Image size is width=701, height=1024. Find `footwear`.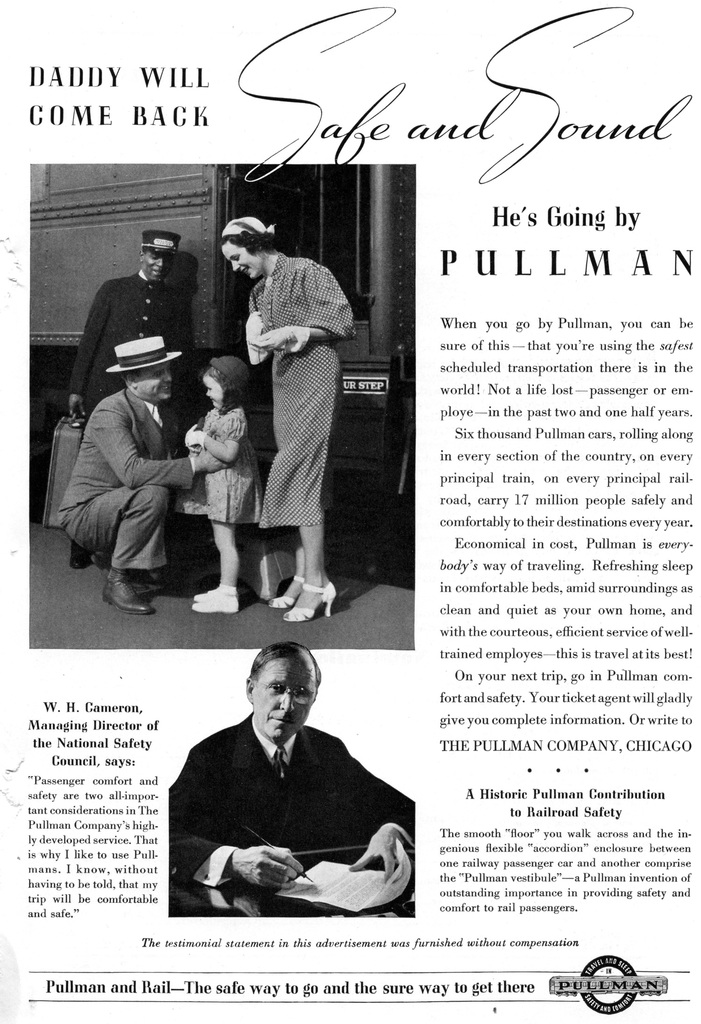
(x1=67, y1=534, x2=100, y2=575).
